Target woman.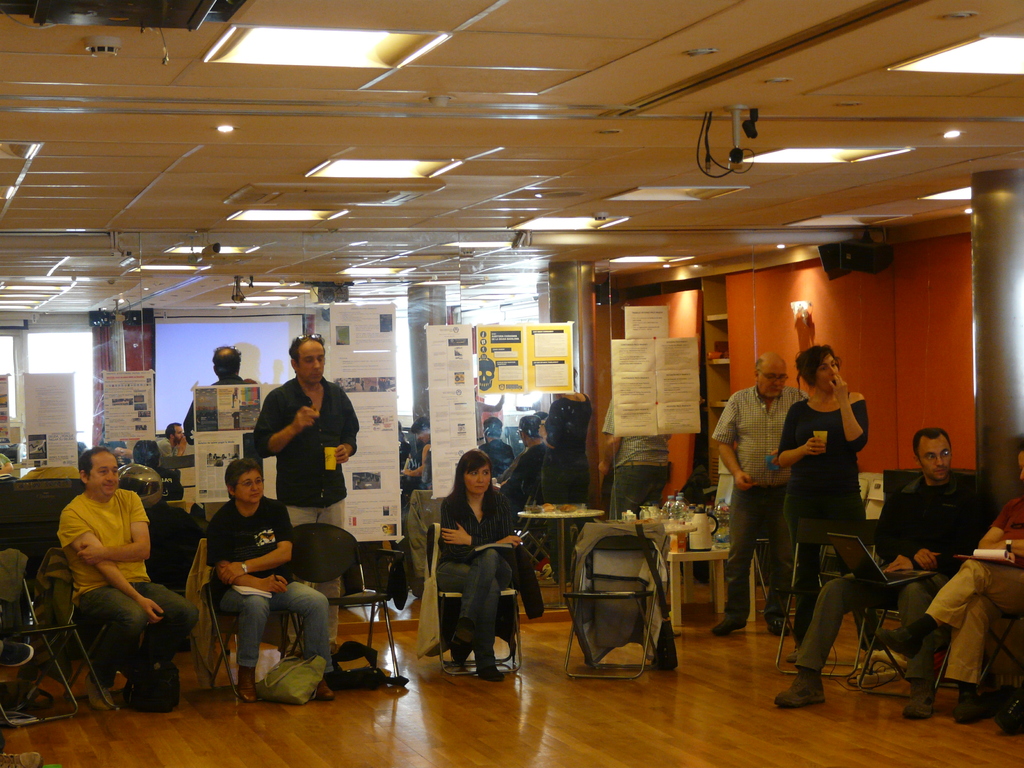
Target region: 770,336,868,656.
